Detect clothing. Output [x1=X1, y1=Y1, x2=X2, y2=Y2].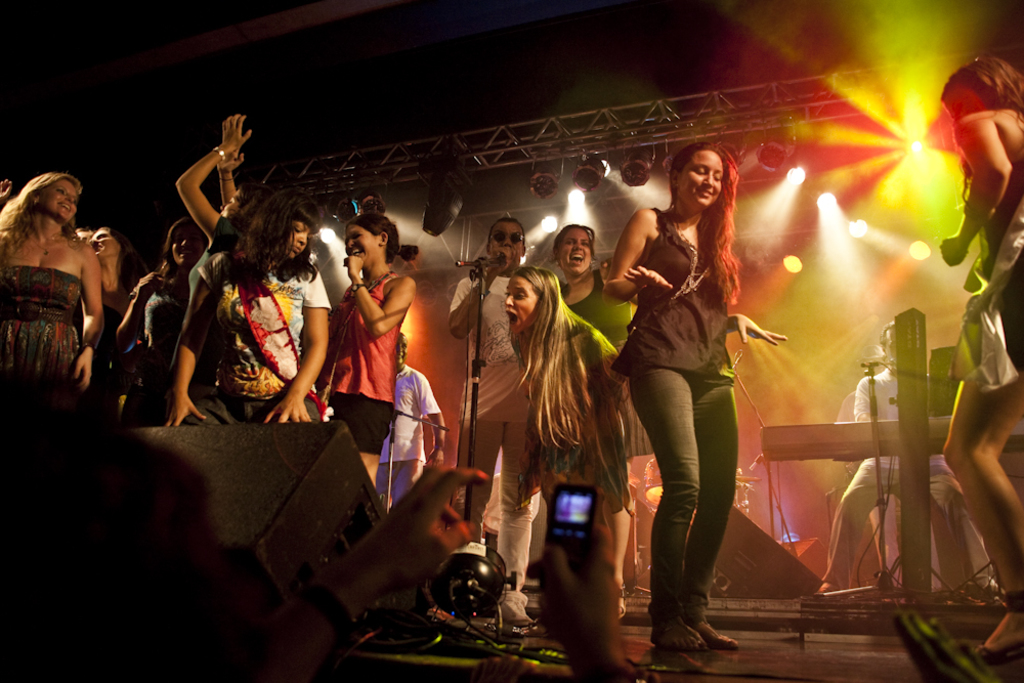
[x1=321, y1=272, x2=409, y2=452].
